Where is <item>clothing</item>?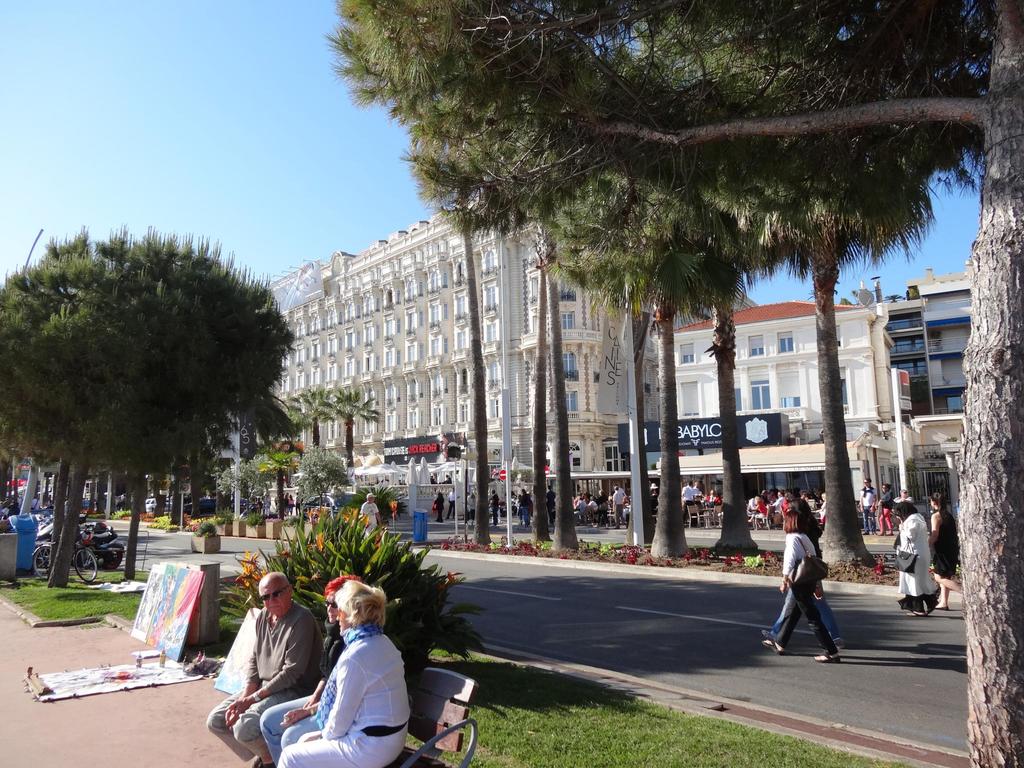
bbox(772, 531, 838, 653).
